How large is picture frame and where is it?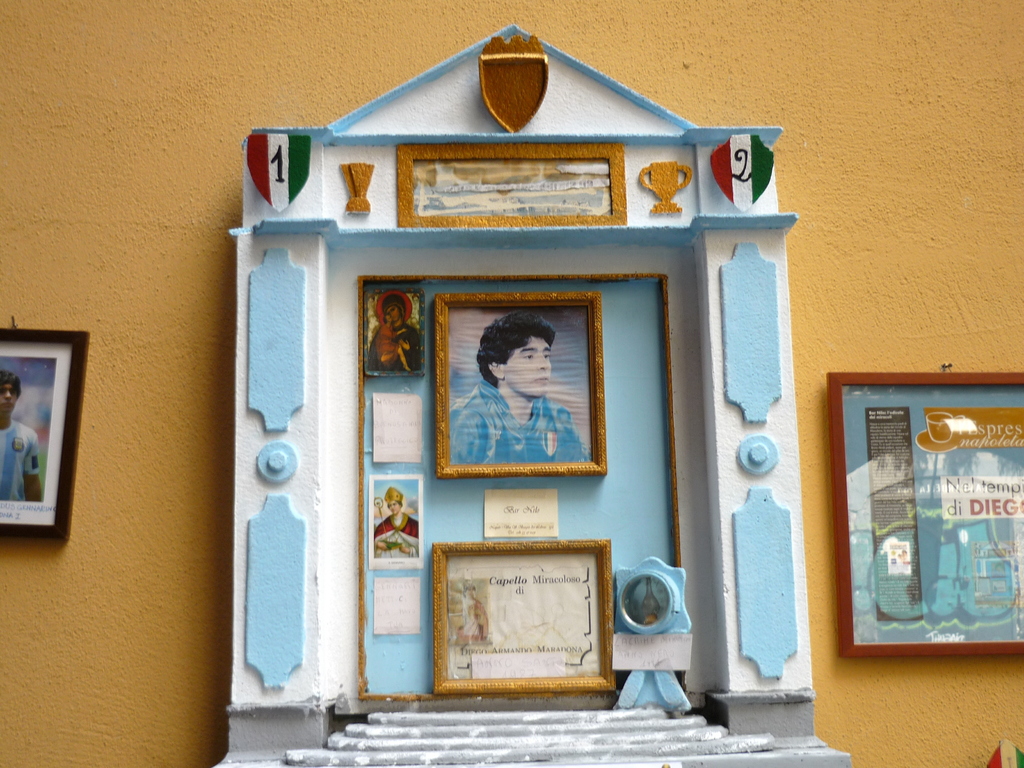
Bounding box: [x1=0, y1=322, x2=97, y2=543].
